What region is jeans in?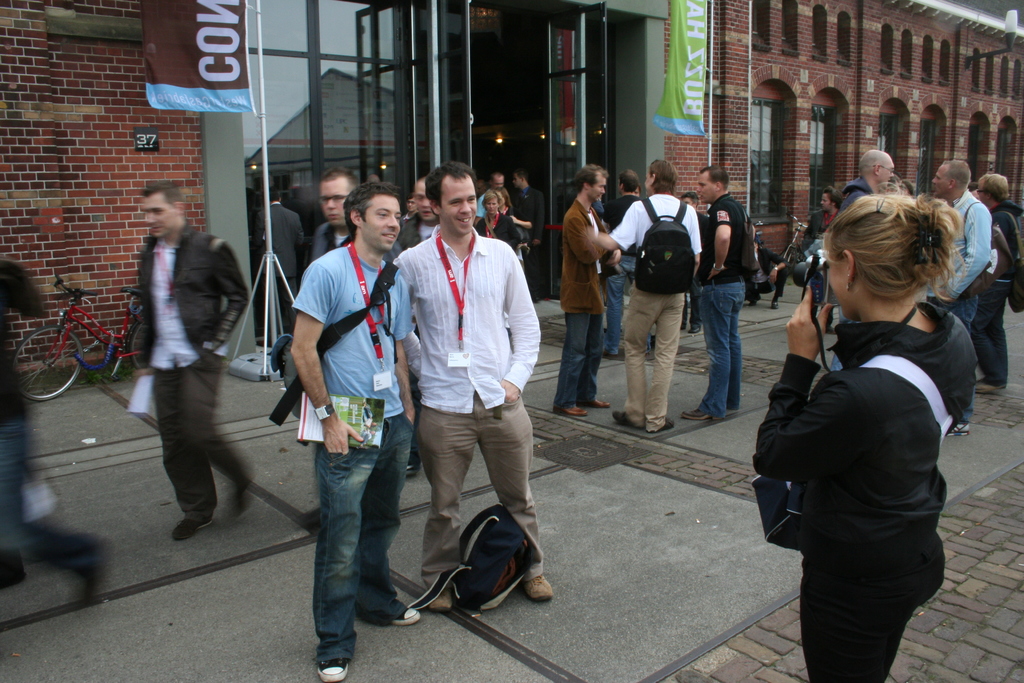
box(560, 308, 607, 407).
